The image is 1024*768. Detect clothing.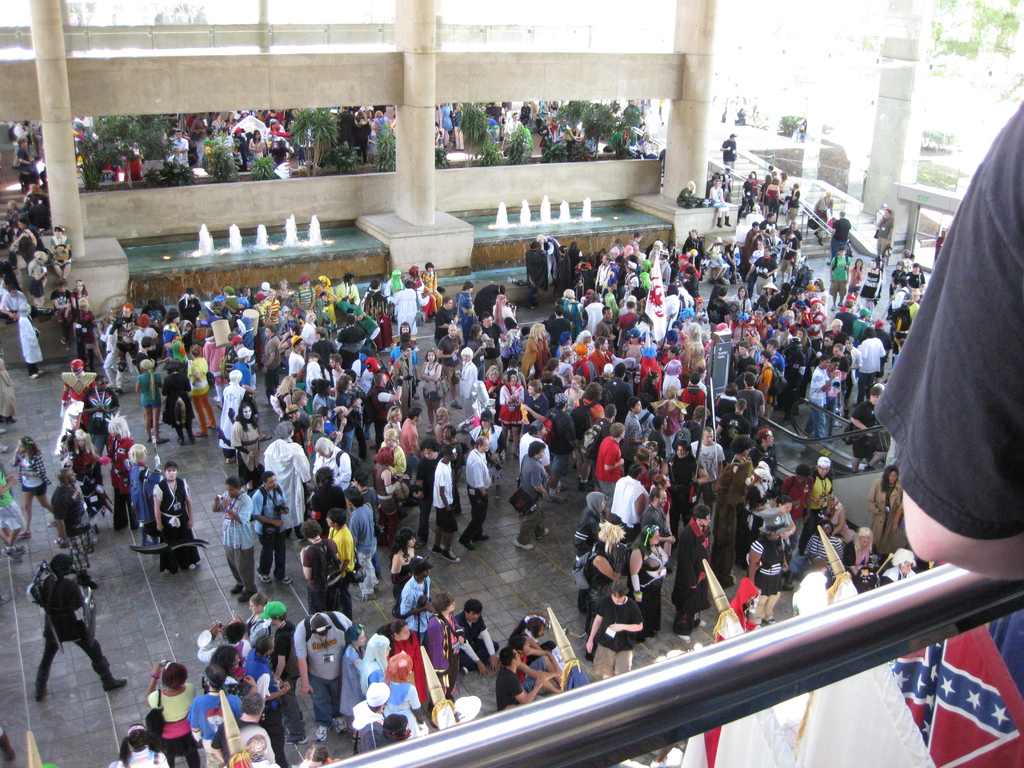
Detection: box(218, 374, 242, 445).
